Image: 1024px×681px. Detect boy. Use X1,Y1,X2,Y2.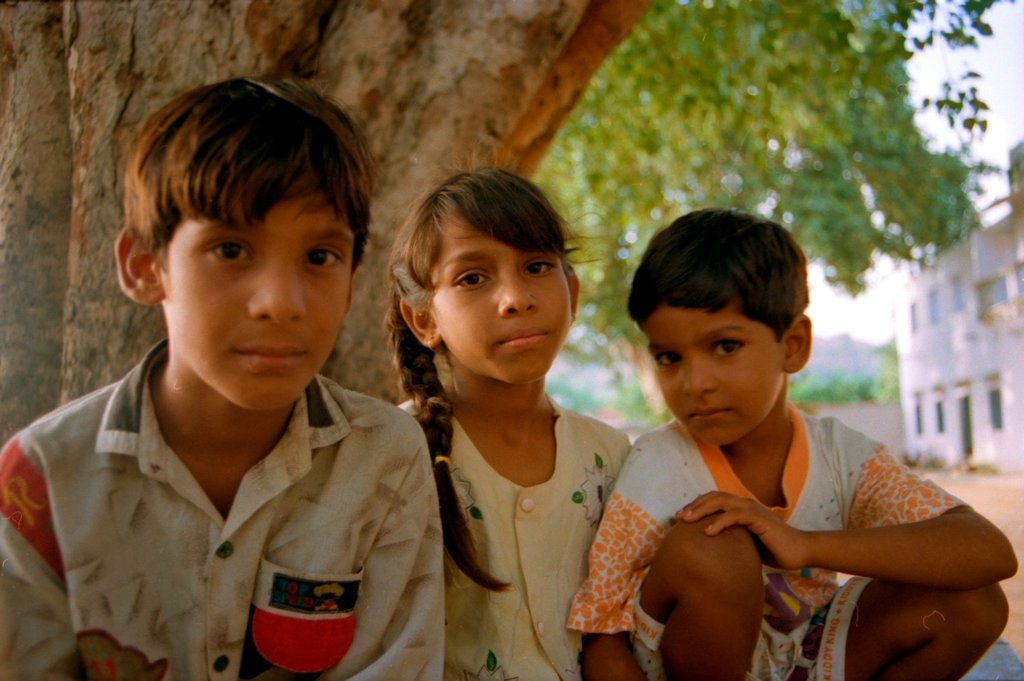
0,69,449,680.
